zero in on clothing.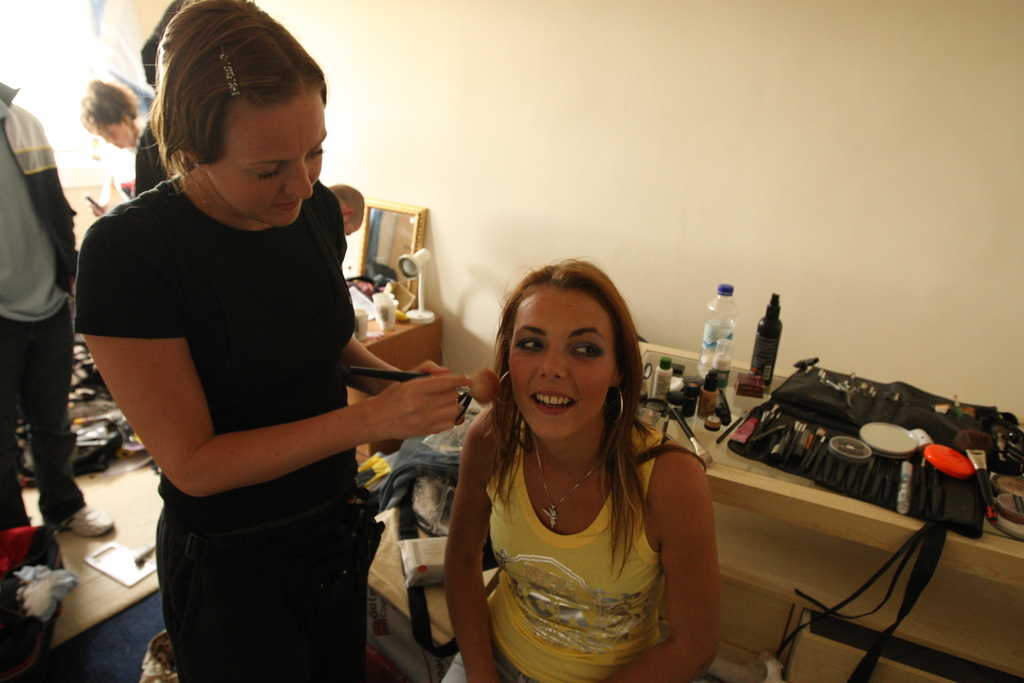
Zeroed in: pyautogui.locateOnScreen(0, 79, 76, 536).
